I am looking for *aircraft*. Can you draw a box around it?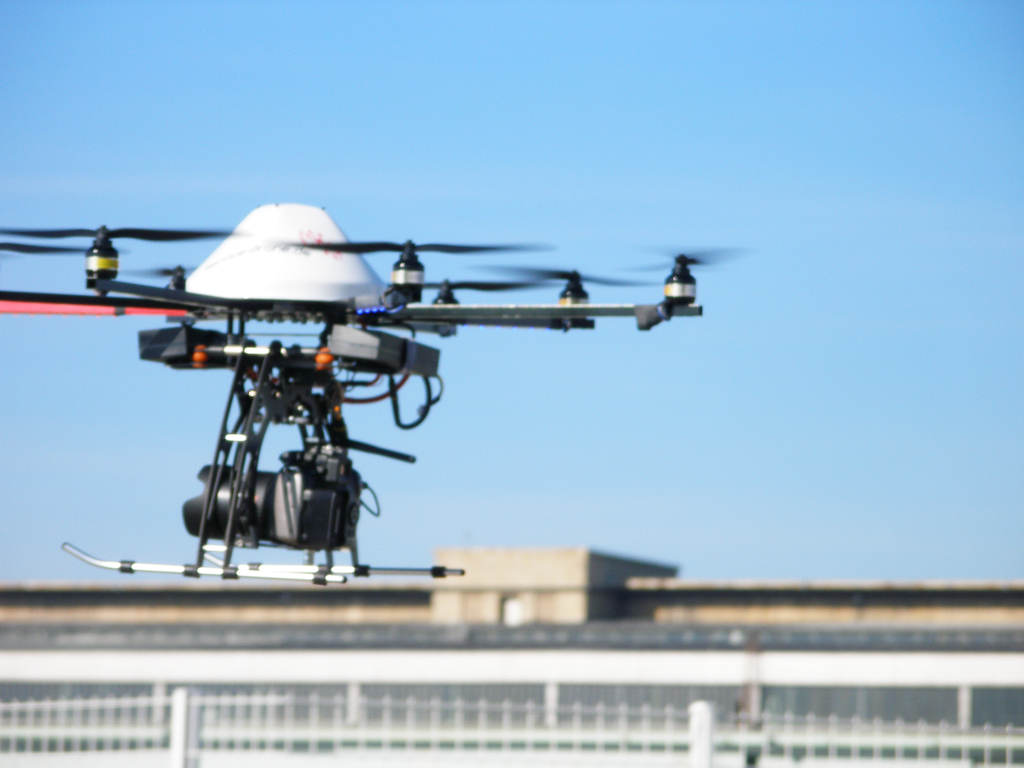
Sure, the bounding box is 0 196 750 587.
